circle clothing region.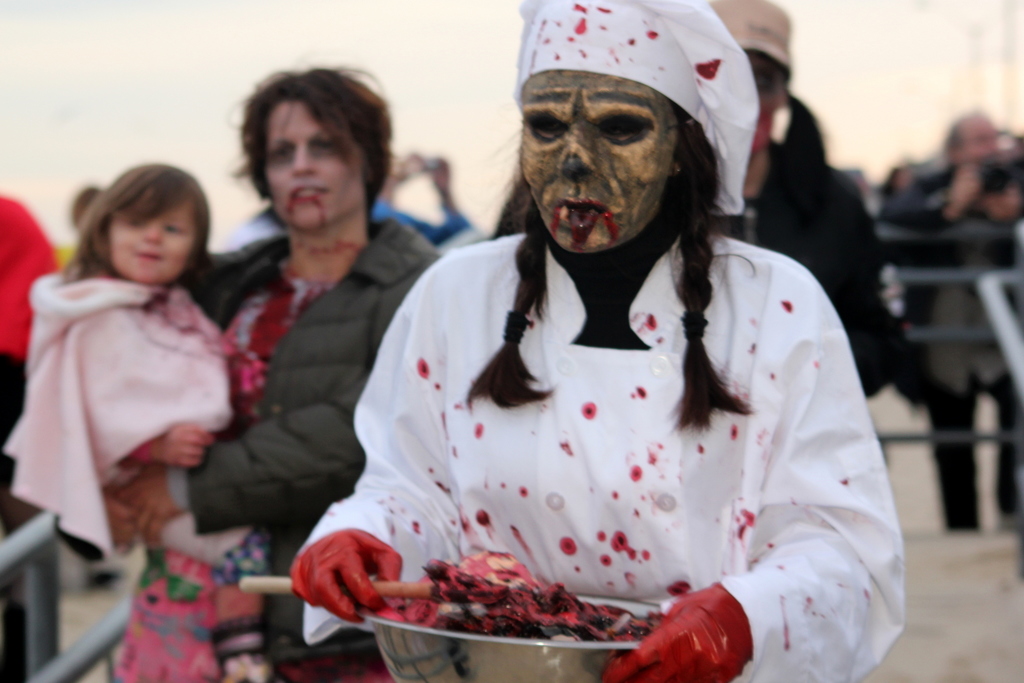
Region: 308/227/897/636.
